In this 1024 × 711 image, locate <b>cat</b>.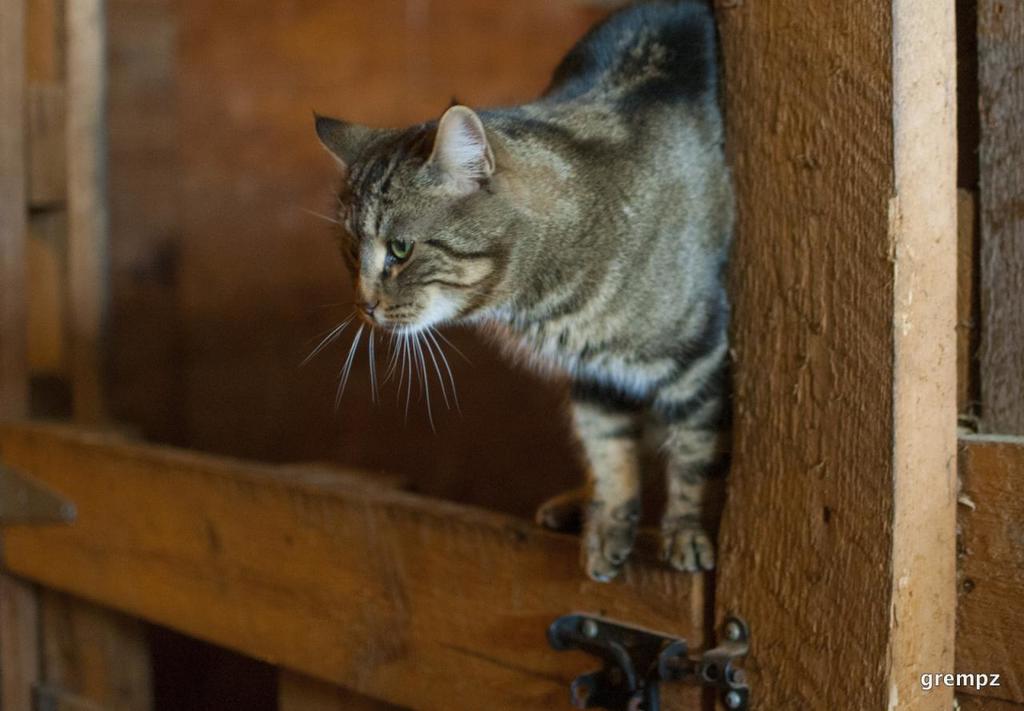
Bounding box: rect(297, 0, 742, 589).
